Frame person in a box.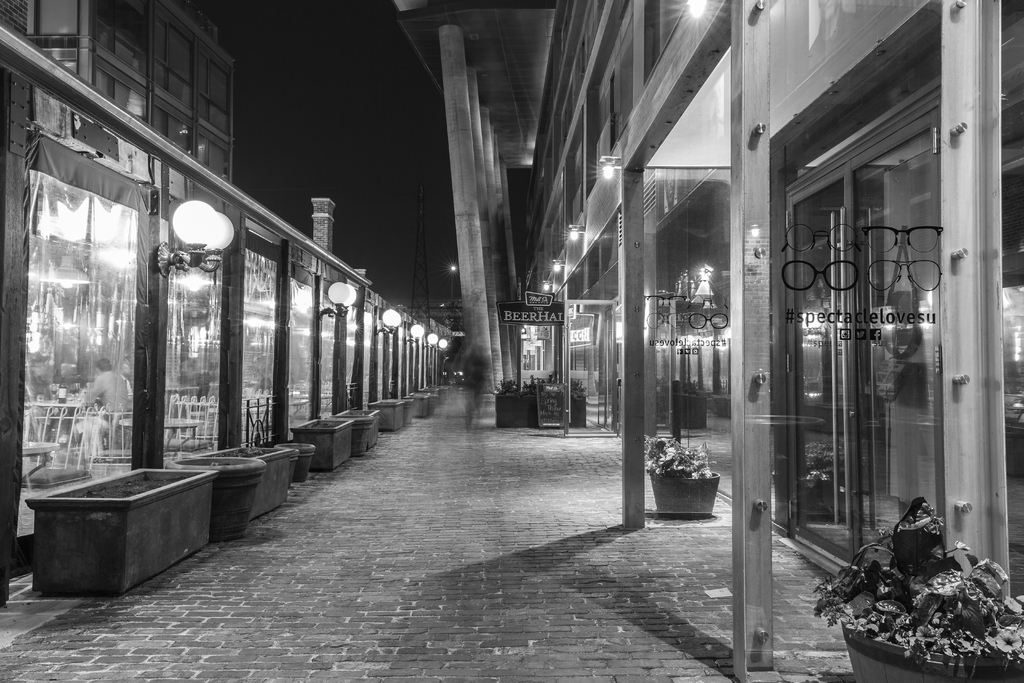
[x1=72, y1=354, x2=130, y2=457].
